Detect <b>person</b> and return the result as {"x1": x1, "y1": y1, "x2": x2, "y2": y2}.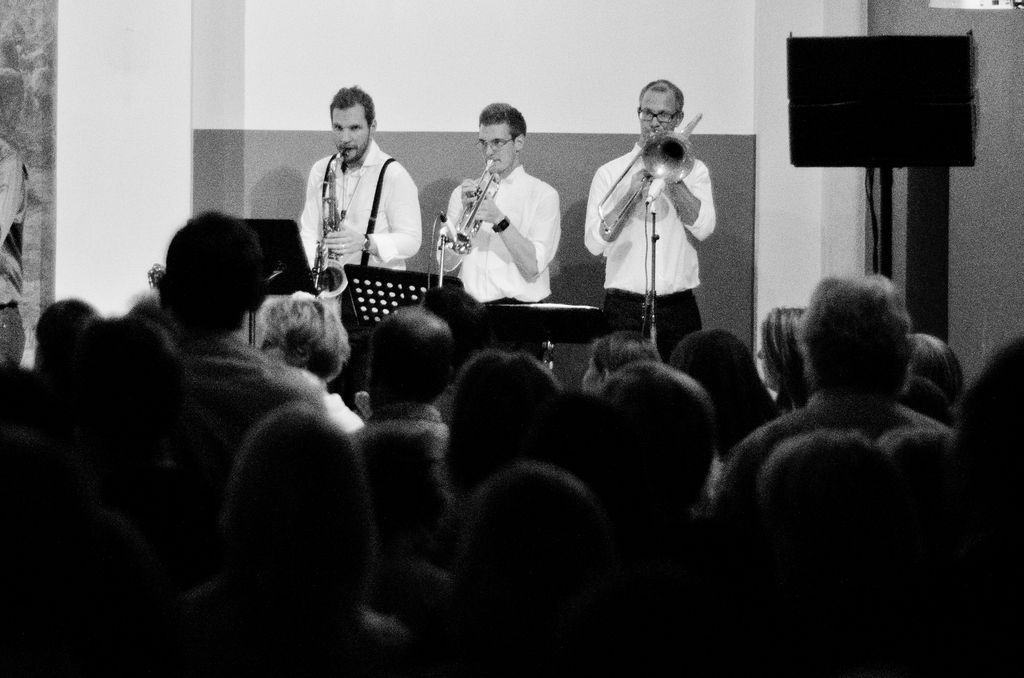
{"x1": 287, "y1": 79, "x2": 419, "y2": 304}.
